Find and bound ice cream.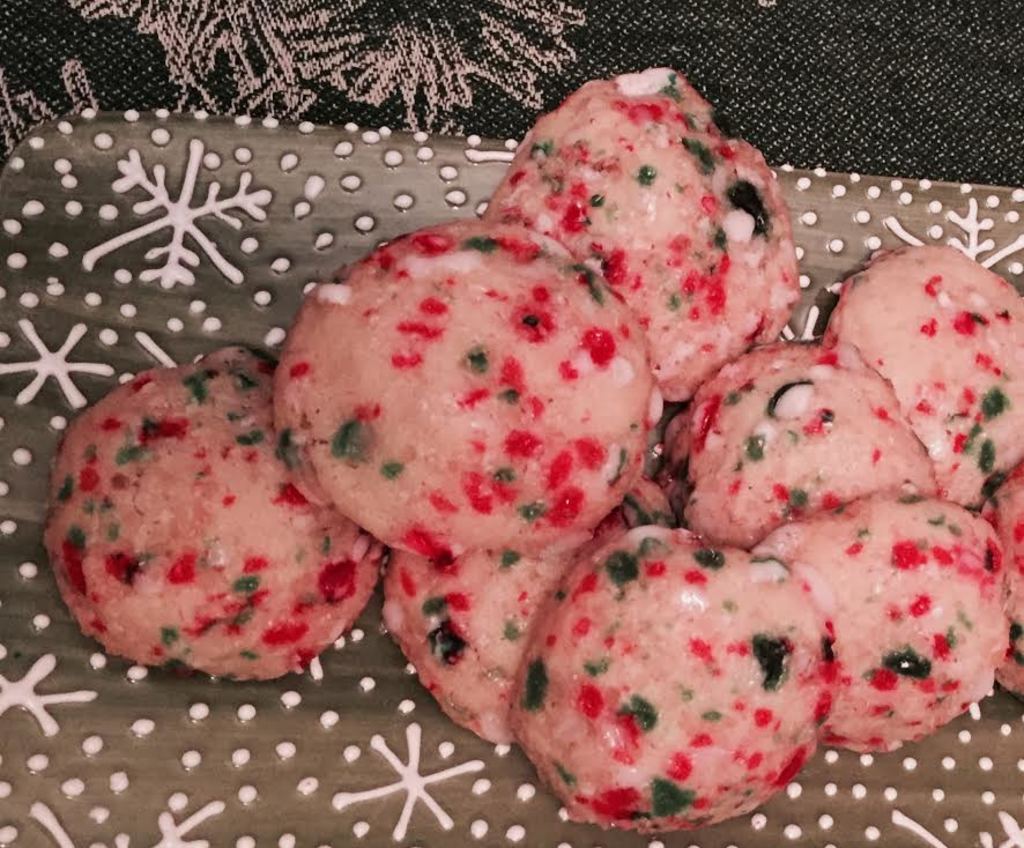
Bound: x1=510, y1=518, x2=828, y2=831.
